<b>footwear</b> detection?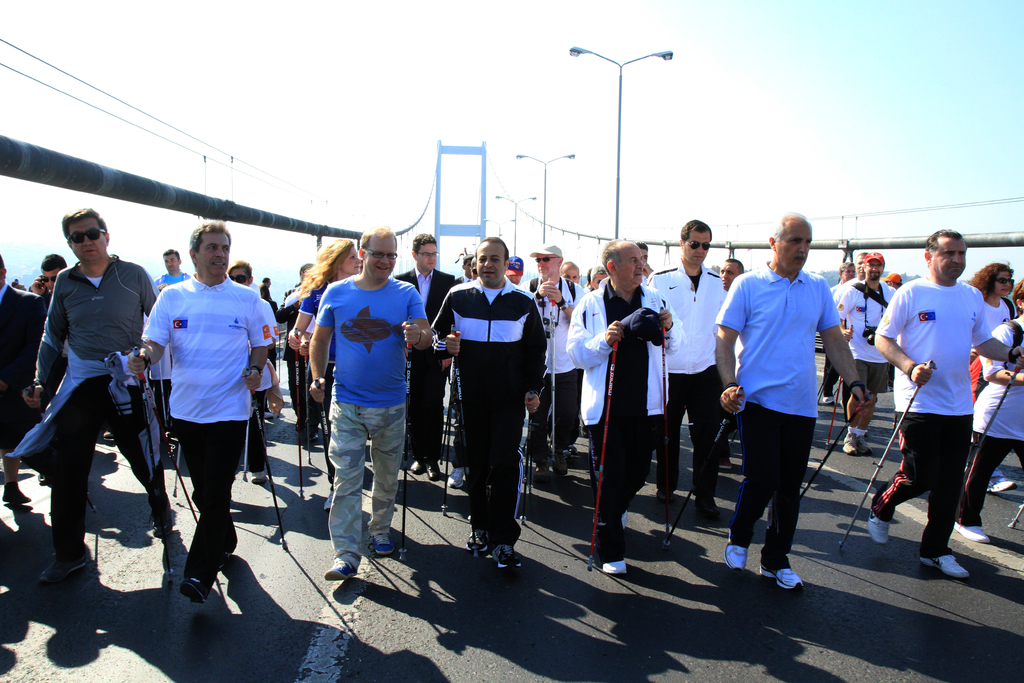
<bbox>657, 485, 675, 498</bbox>
